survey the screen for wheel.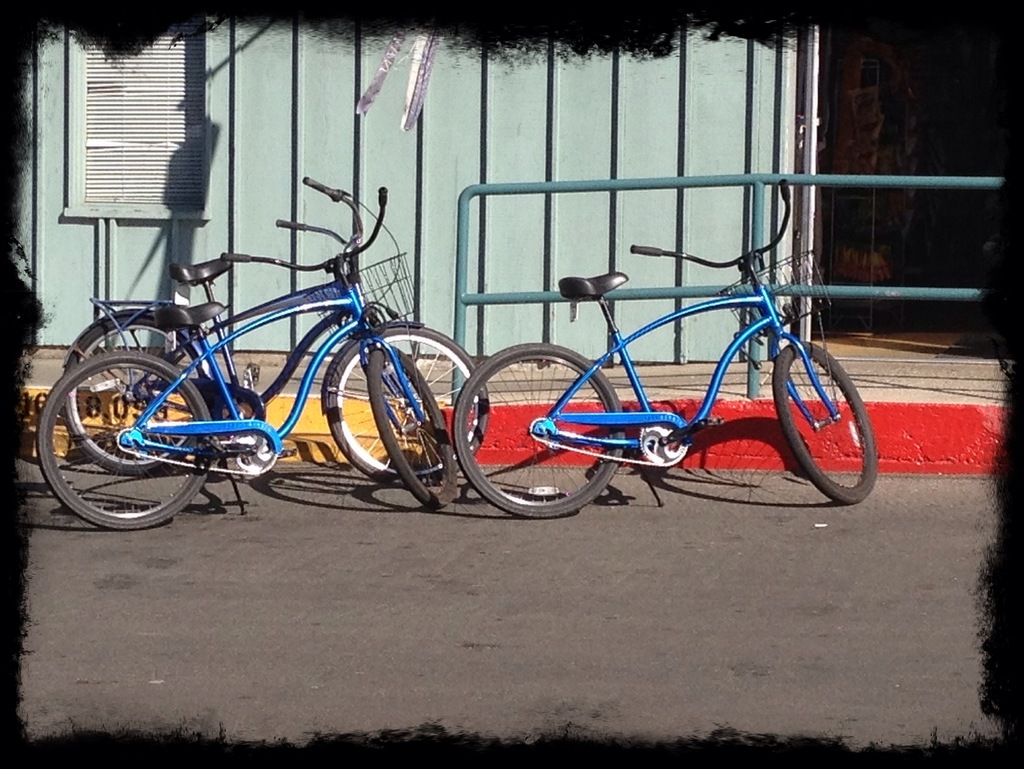
Survey found: rect(769, 342, 877, 506).
